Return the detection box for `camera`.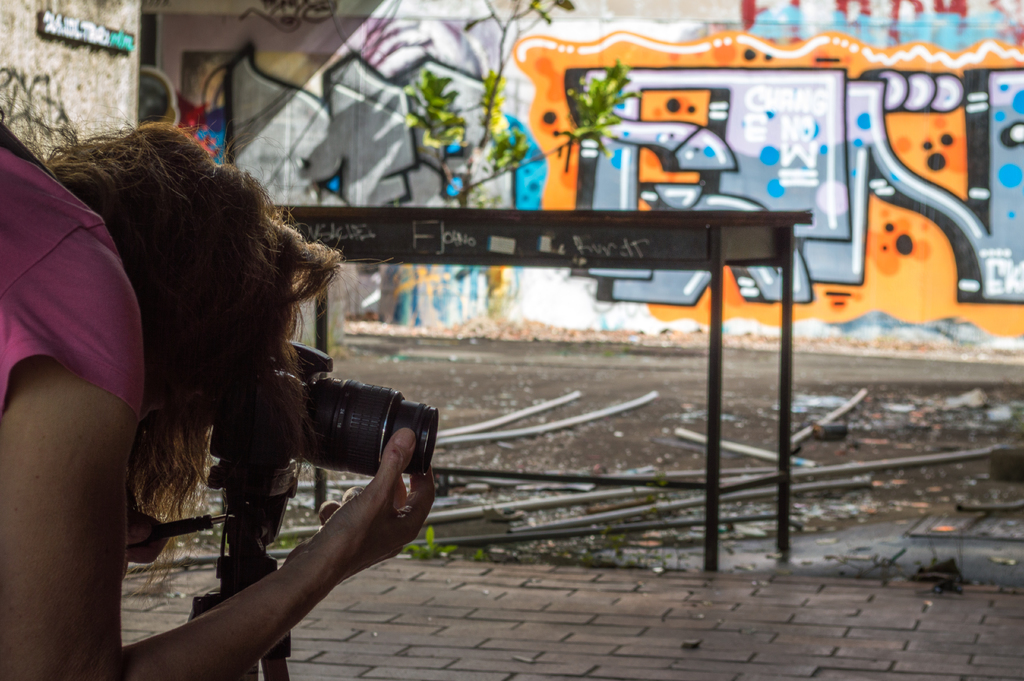
detection(252, 353, 419, 489).
